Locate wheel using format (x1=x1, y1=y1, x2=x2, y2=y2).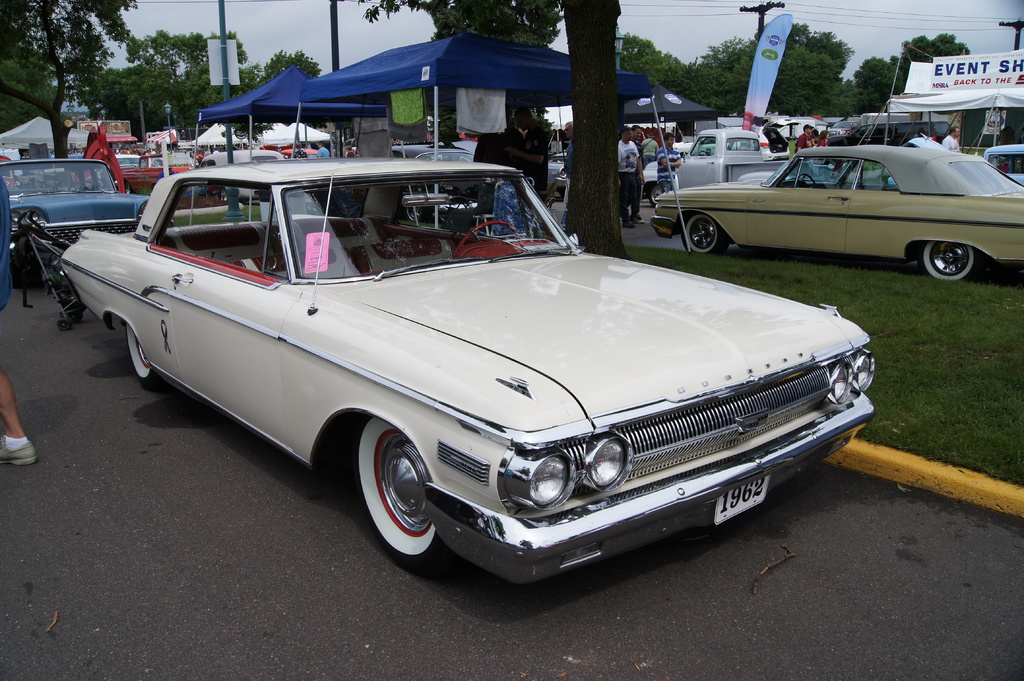
(x1=796, y1=172, x2=814, y2=188).
